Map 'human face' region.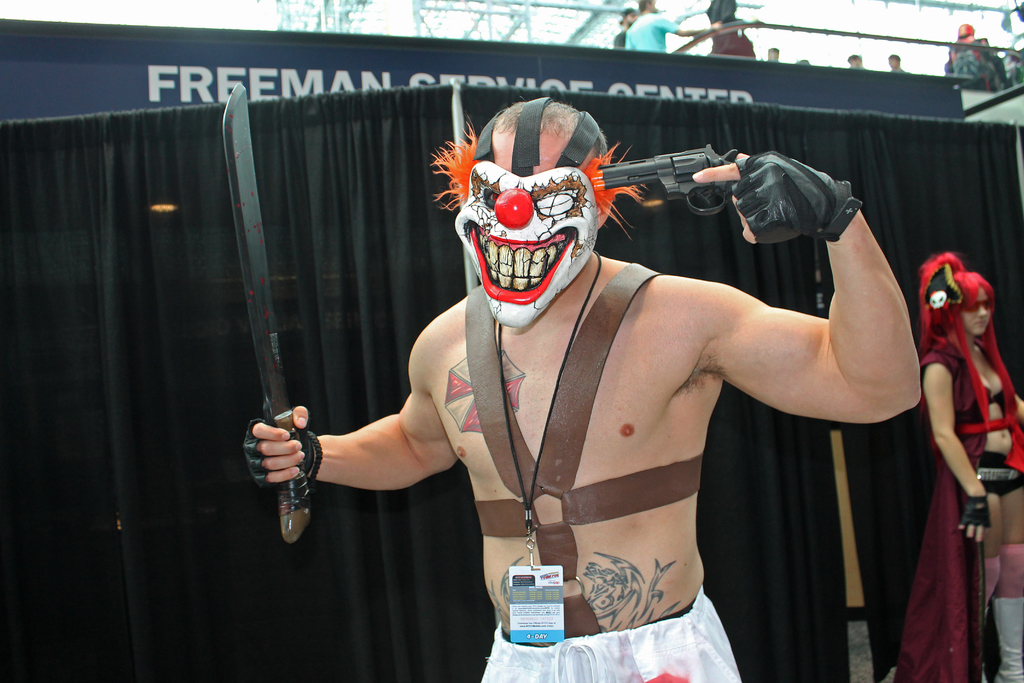
Mapped to left=961, top=281, right=993, bottom=336.
